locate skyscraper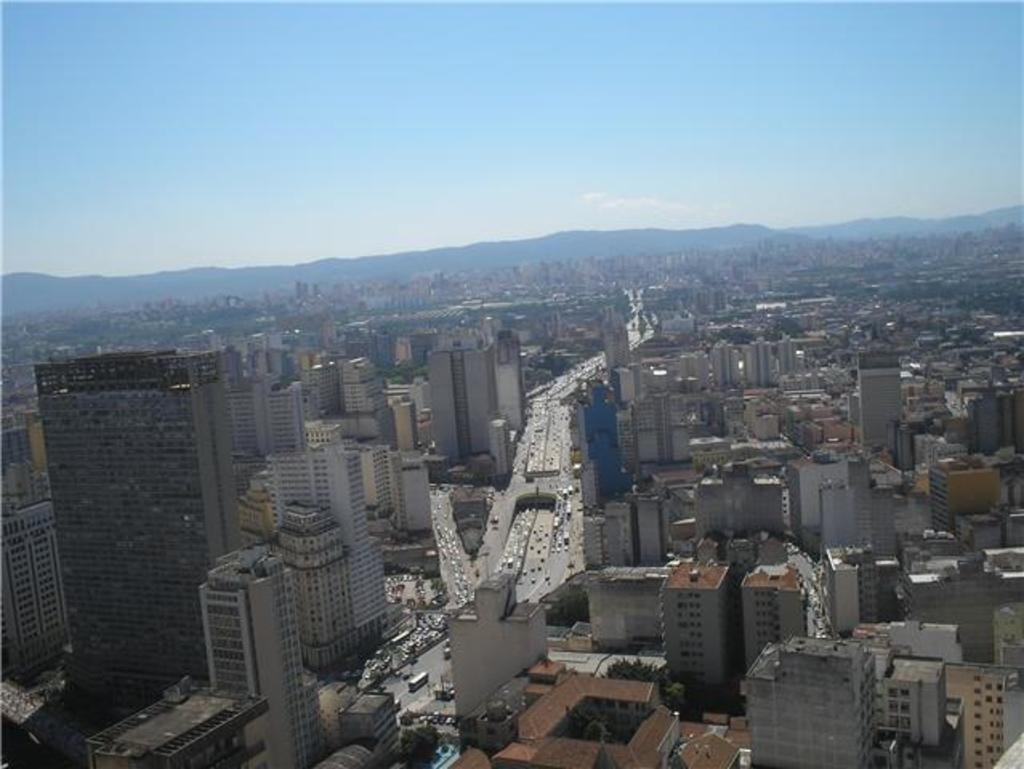
l=0, t=492, r=83, b=682
